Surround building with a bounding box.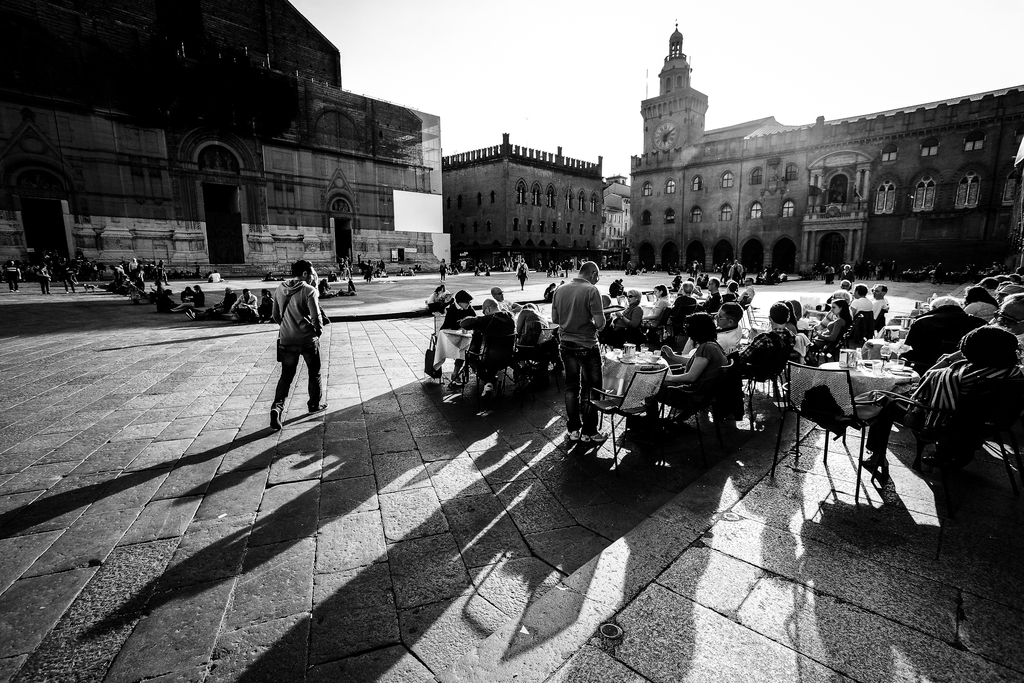
bbox=[442, 131, 600, 264].
